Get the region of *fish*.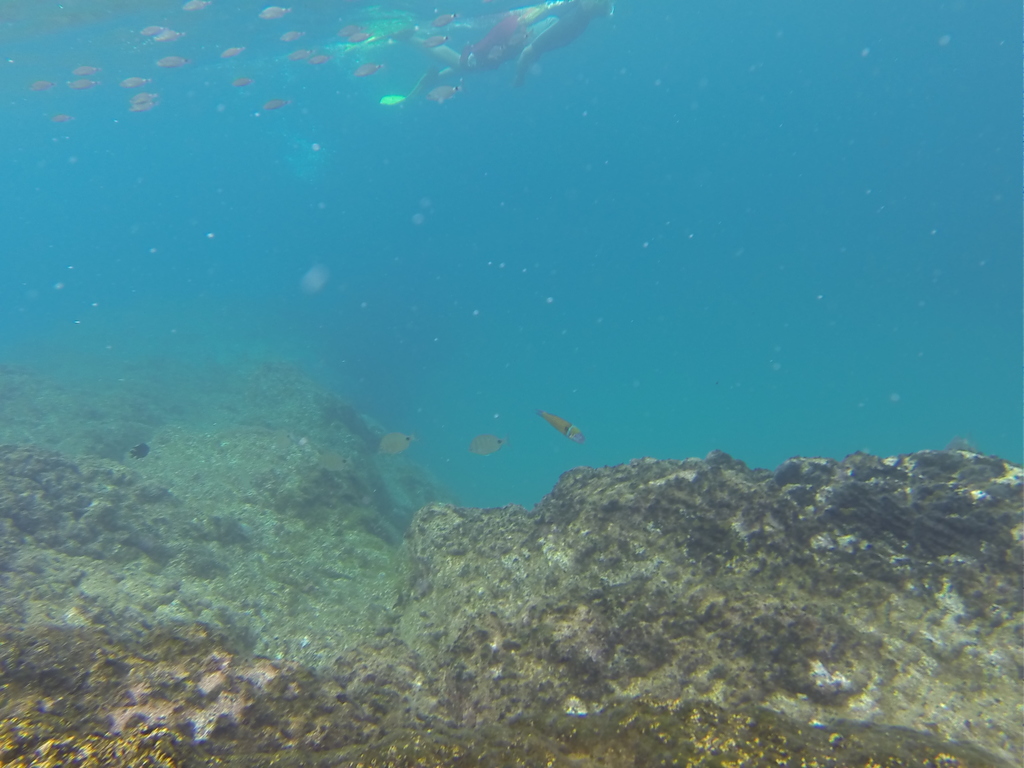
(182, 0, 208, 10).
